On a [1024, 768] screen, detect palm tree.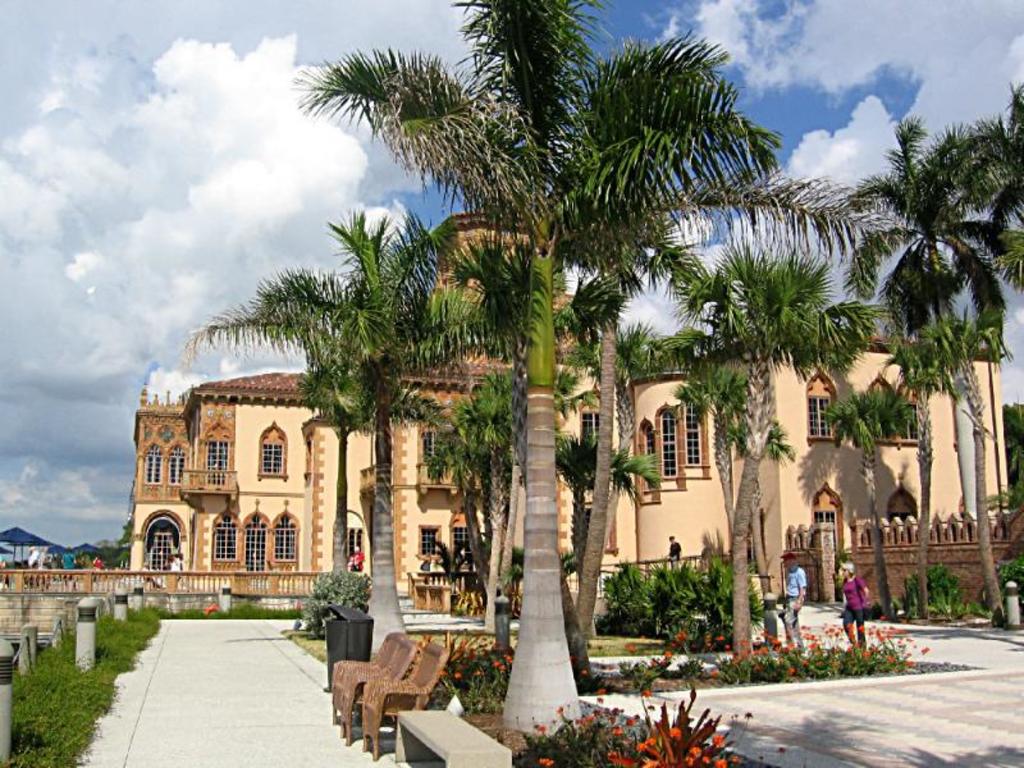
[691,255,838,660].
